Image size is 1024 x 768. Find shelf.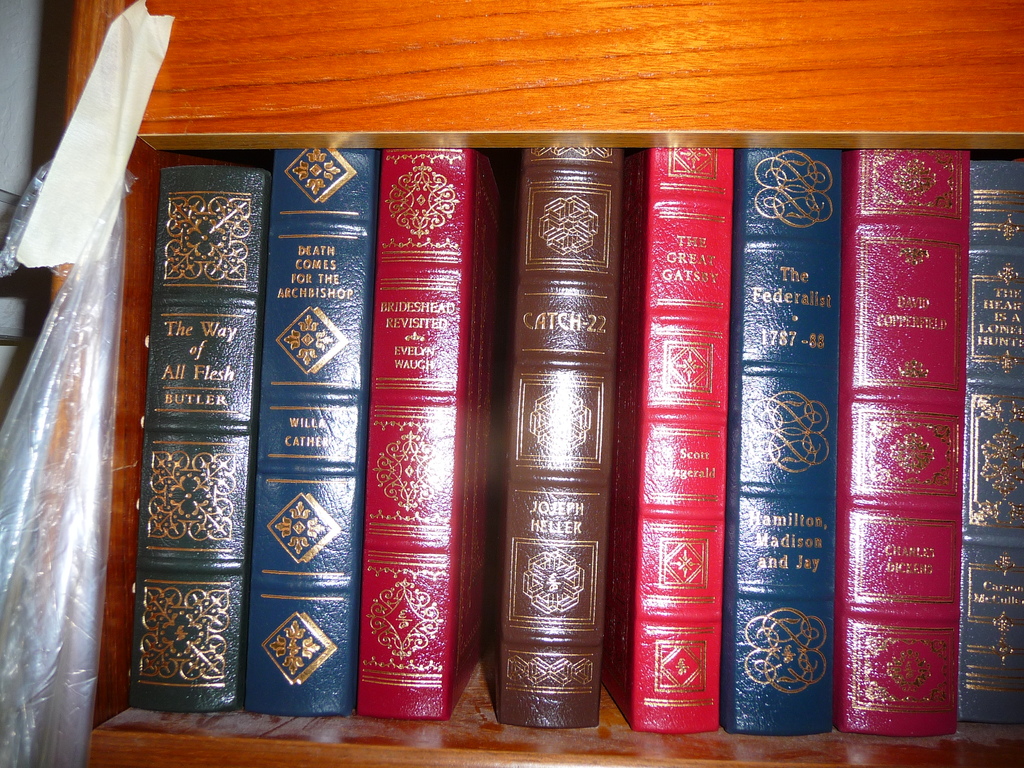
detection(76, 0, 1023, 767).
